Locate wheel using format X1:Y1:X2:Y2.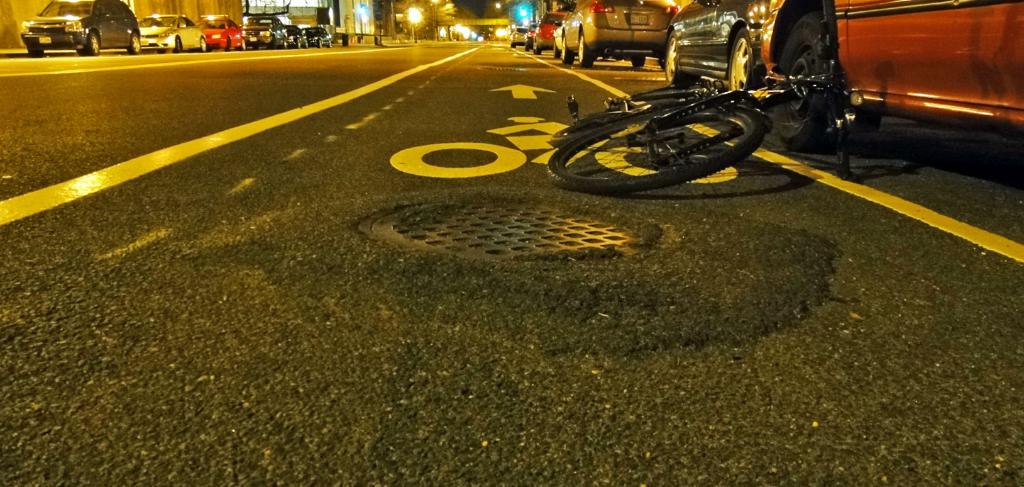
561:34:573:64.
